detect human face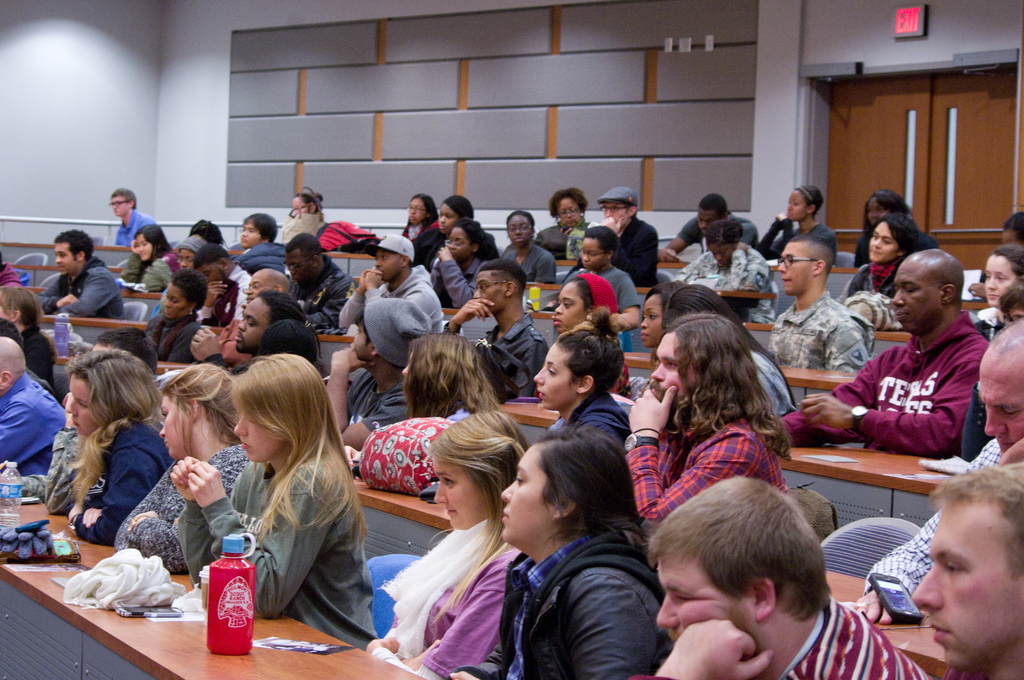
(left=556, top=195, right=584, bottom=224)
